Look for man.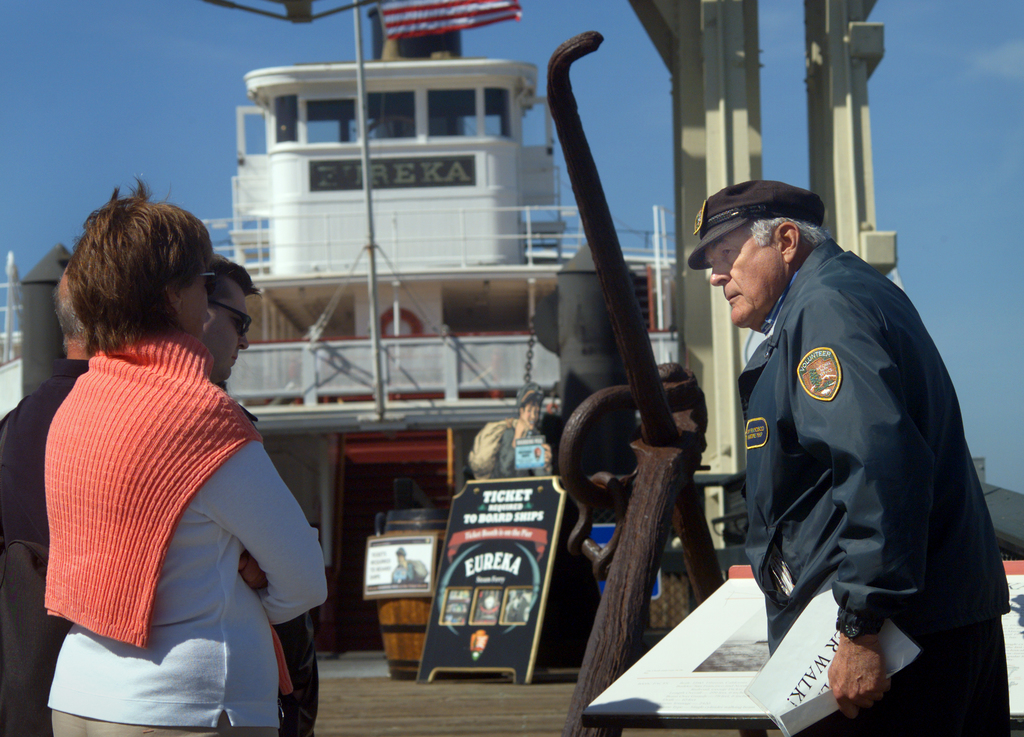
Found: 198/253/324/736.
